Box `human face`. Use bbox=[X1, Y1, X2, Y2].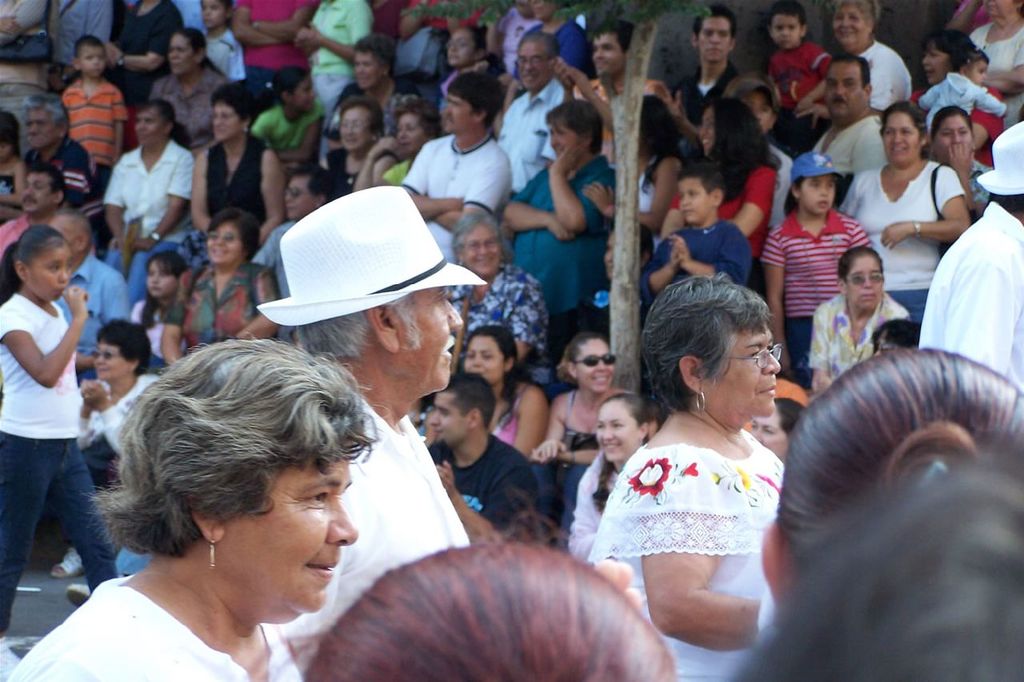
bbox=[343, 105, 374, 154].
